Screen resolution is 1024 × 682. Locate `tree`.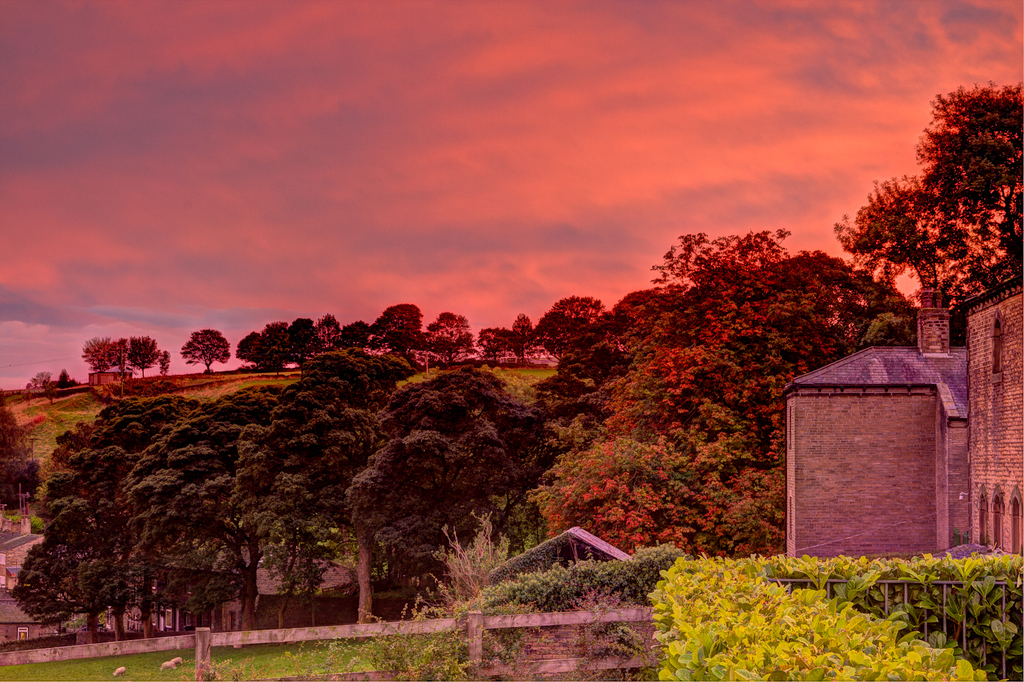
Rect(230, 350, 411, 625).
